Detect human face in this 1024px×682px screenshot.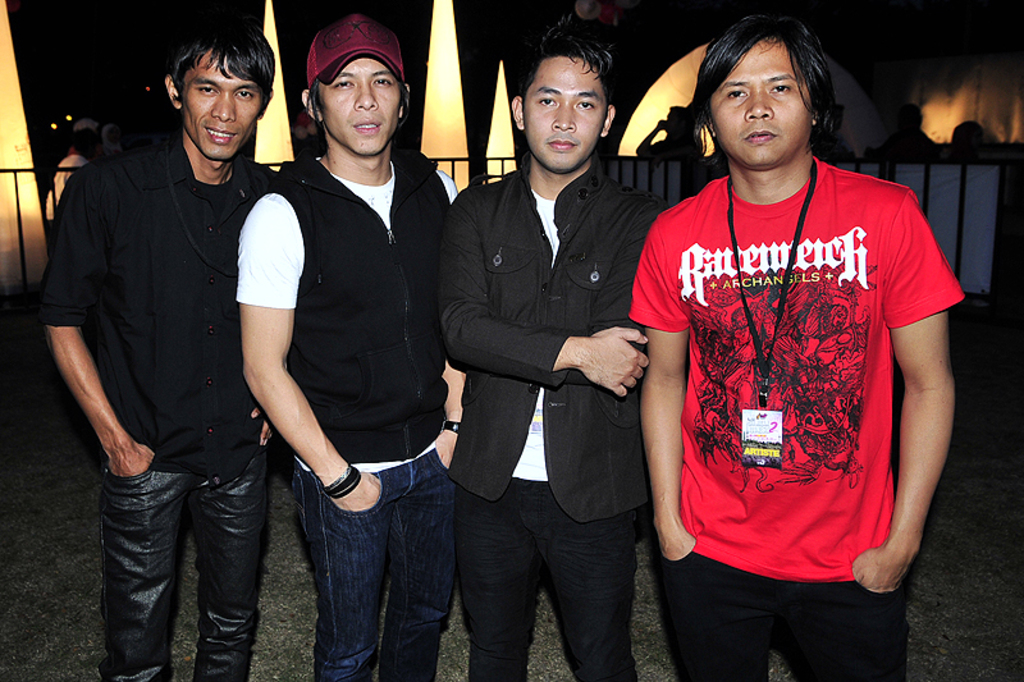
Detection: <bbox>317, 51, 398, 166</bbox>.
